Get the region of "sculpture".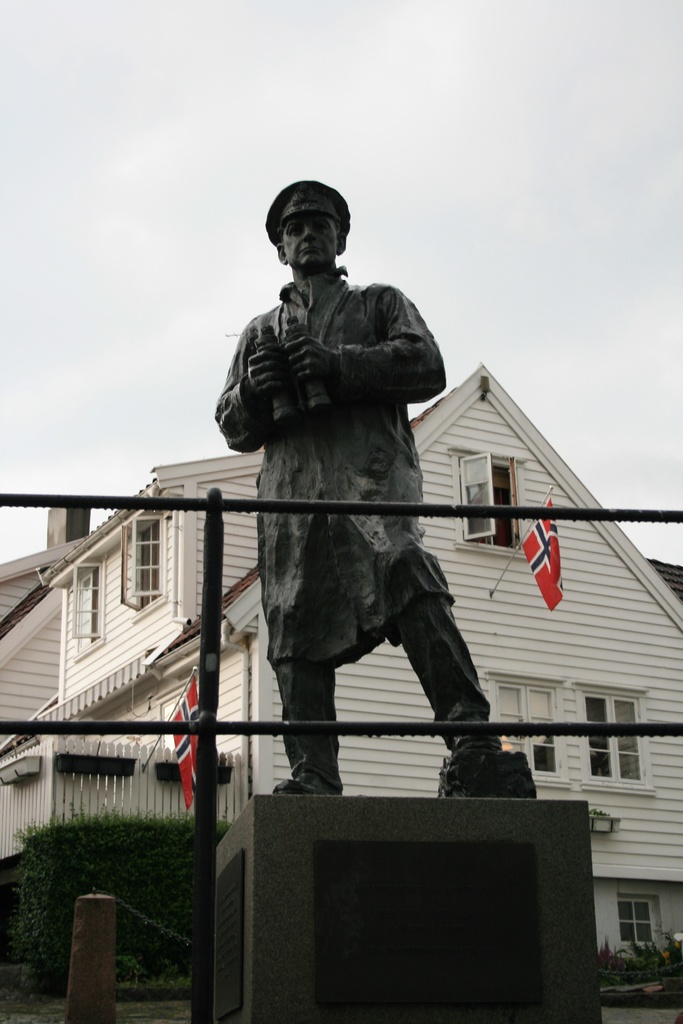
(x1=198, y1=186, x2=508, y2=842).
